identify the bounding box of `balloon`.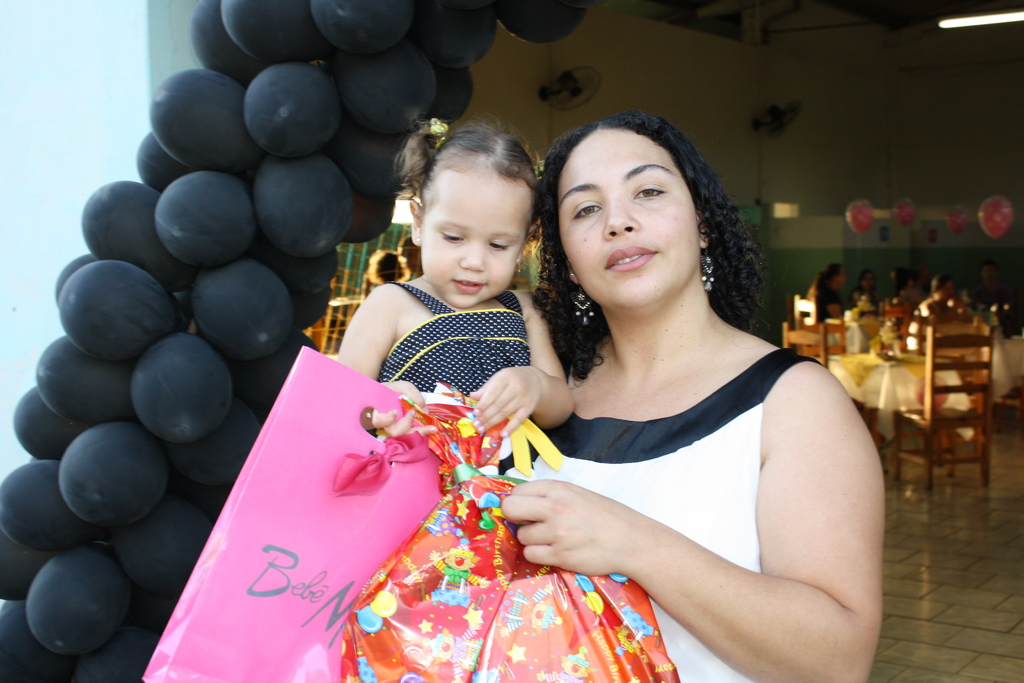
[left=0, top=453, right=82, bottom=547].
